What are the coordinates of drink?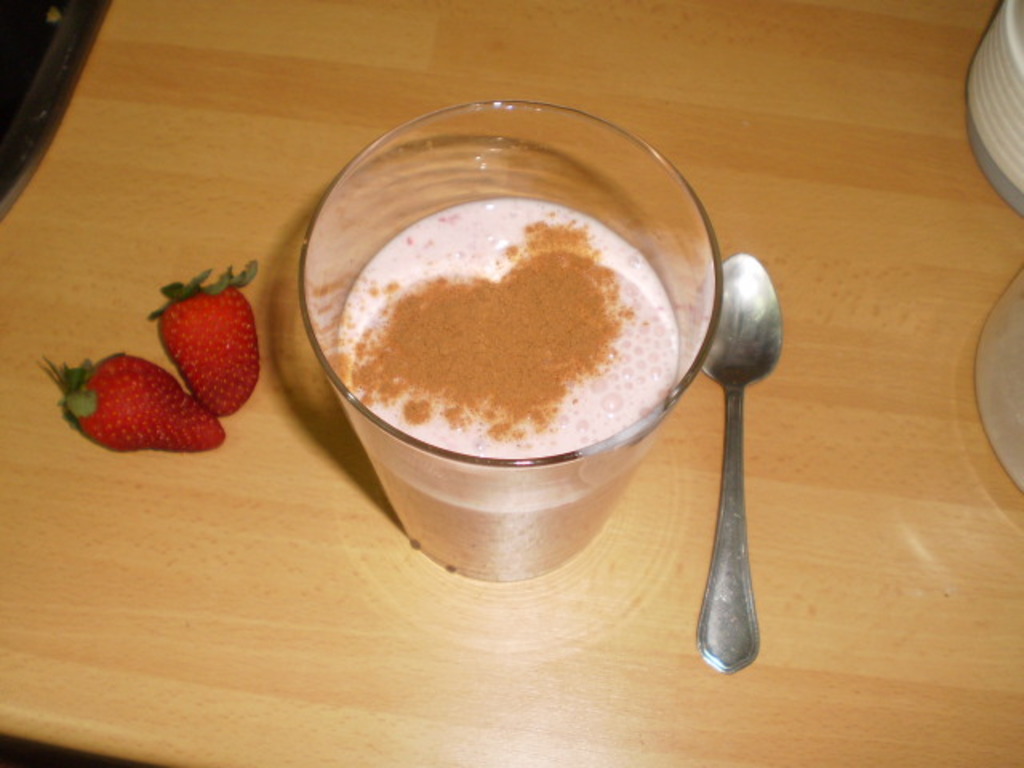
l=339, t=203, r=686, b=589.
